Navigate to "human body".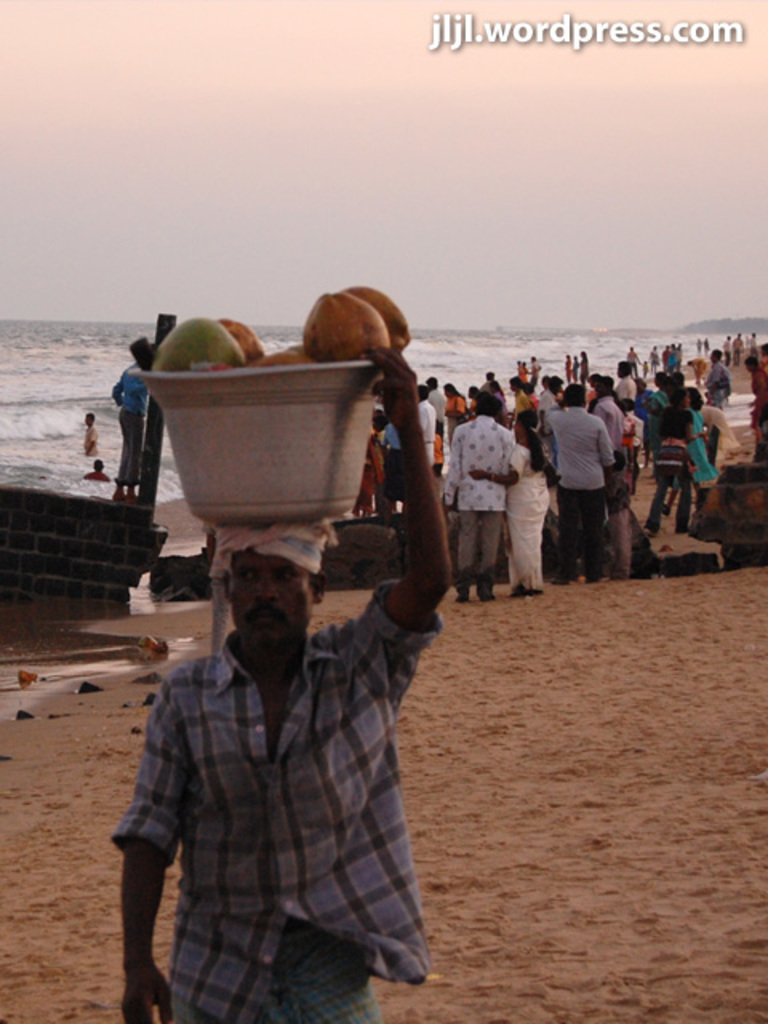
Navigation target: {"left": 115, "top": 363, "right": 157, "bottom": 504}.
